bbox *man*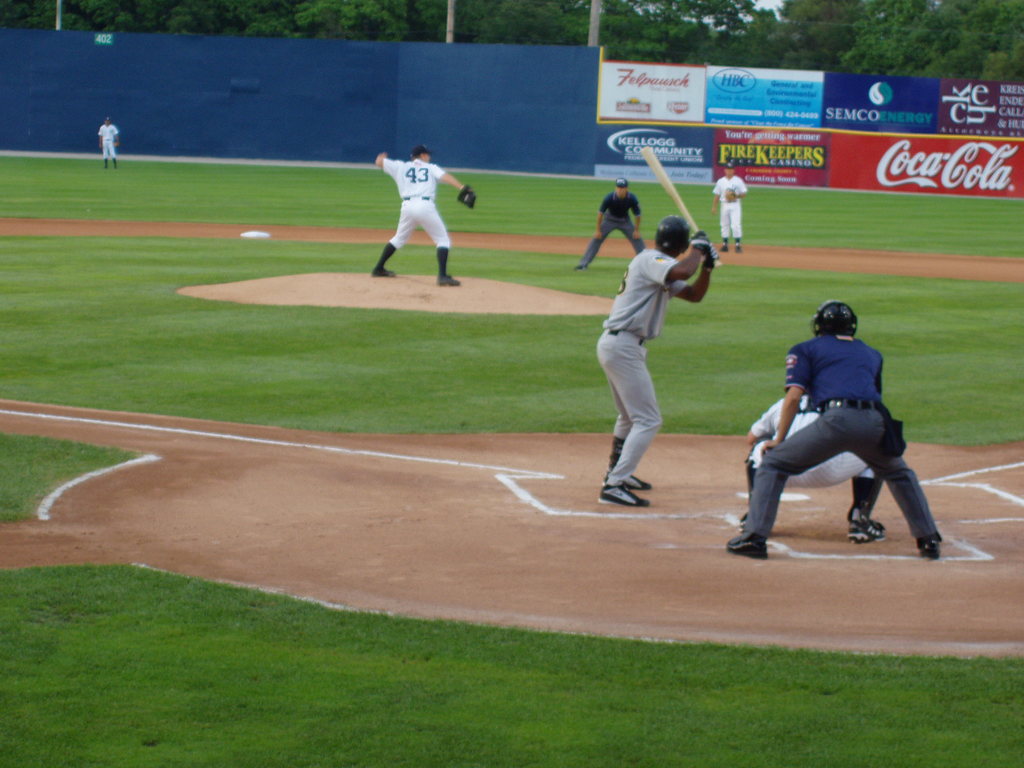
367/144/472/288
